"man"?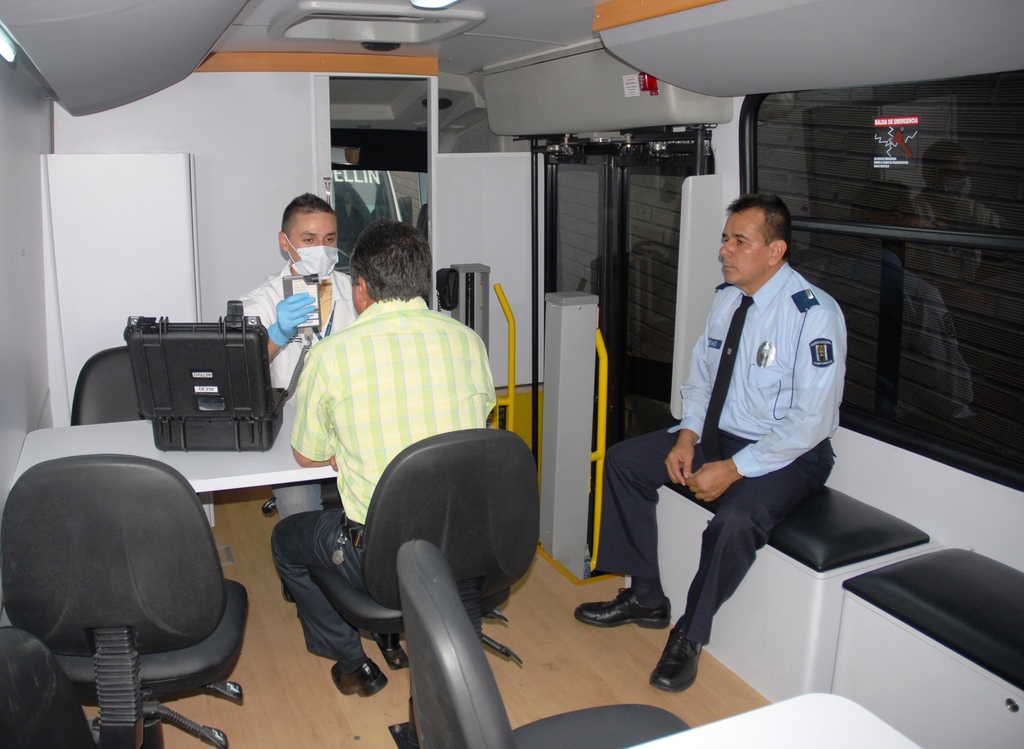
(x1=270, y1=221, x2=499, y2=698)
